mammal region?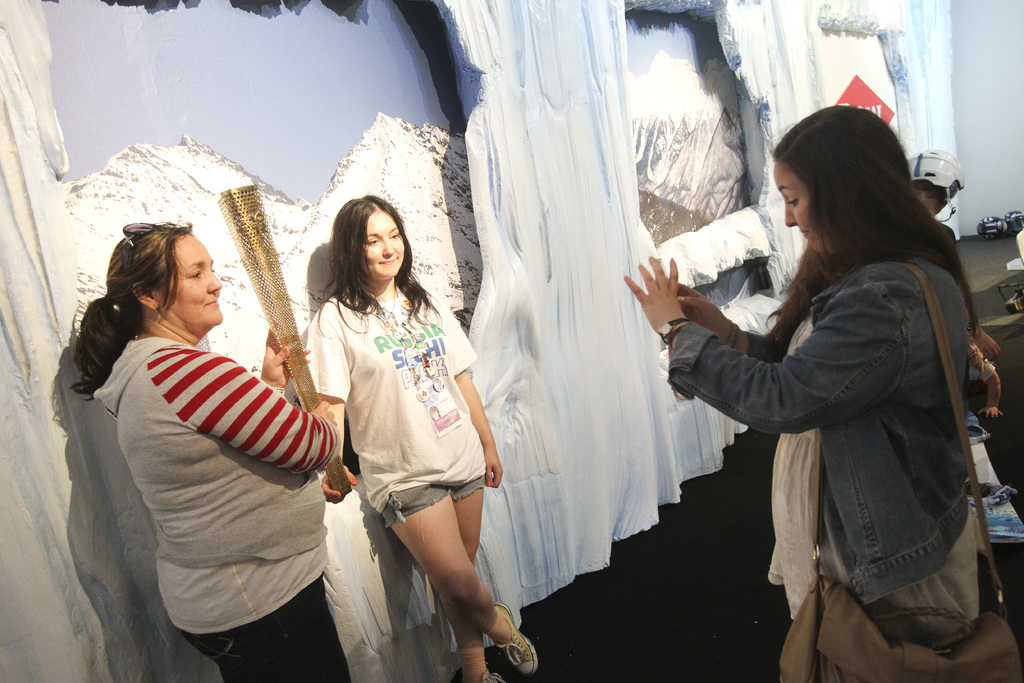
<box>906,146,1003,358</box>
